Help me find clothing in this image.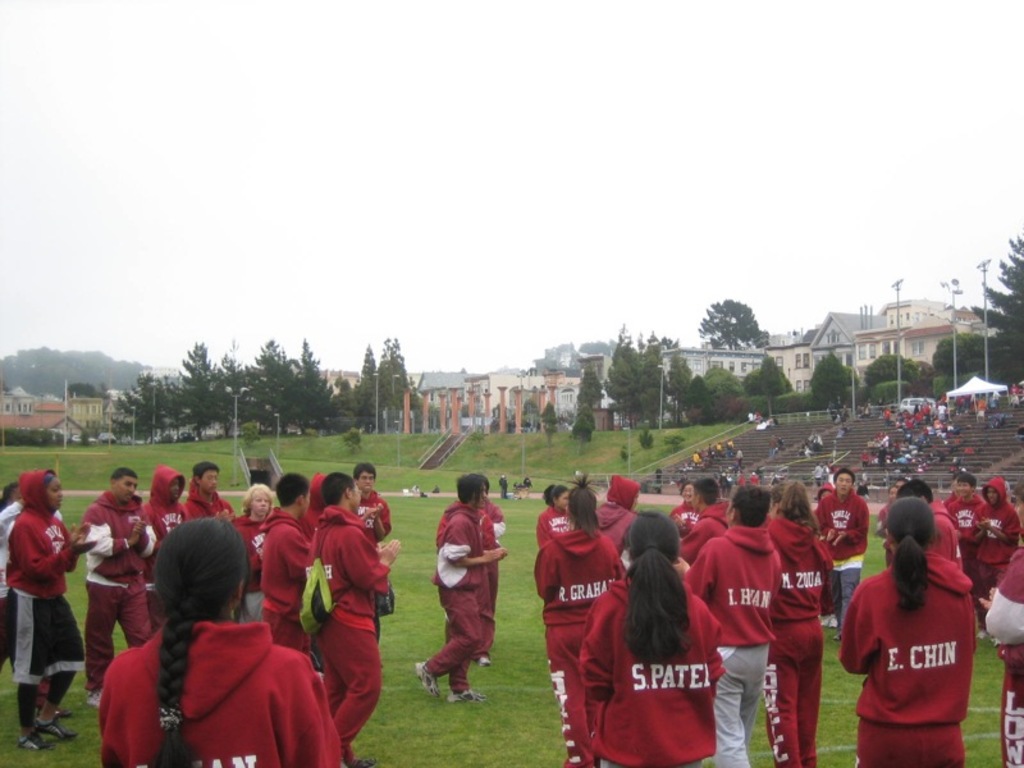
Found it: {"x1": 5, "y1": 468, "x2": 87, "y2": 684}.
